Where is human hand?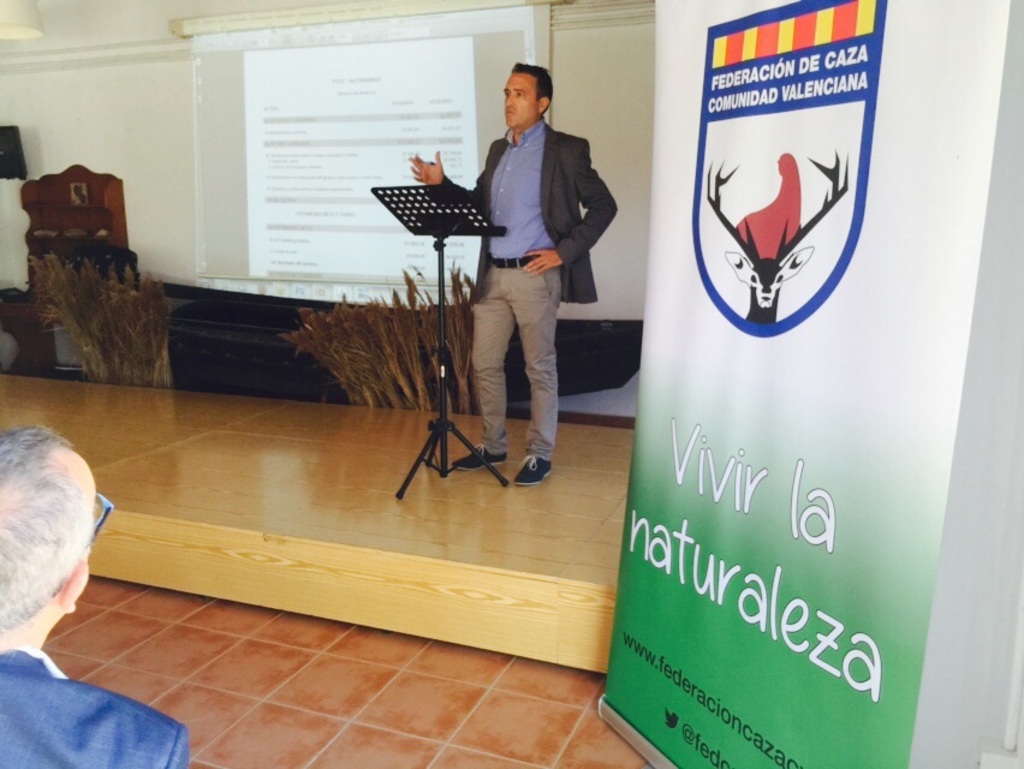
(x1=517, y1=248, x2=560, y2=275).
